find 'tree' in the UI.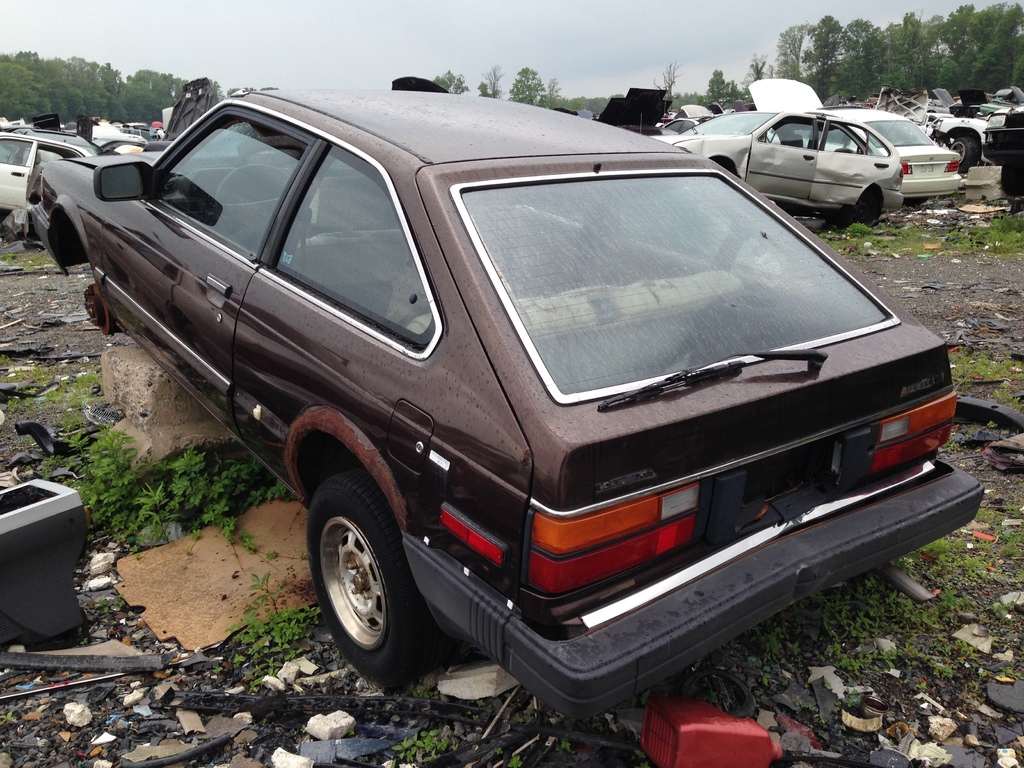
UI element at (835,19,886,95).
